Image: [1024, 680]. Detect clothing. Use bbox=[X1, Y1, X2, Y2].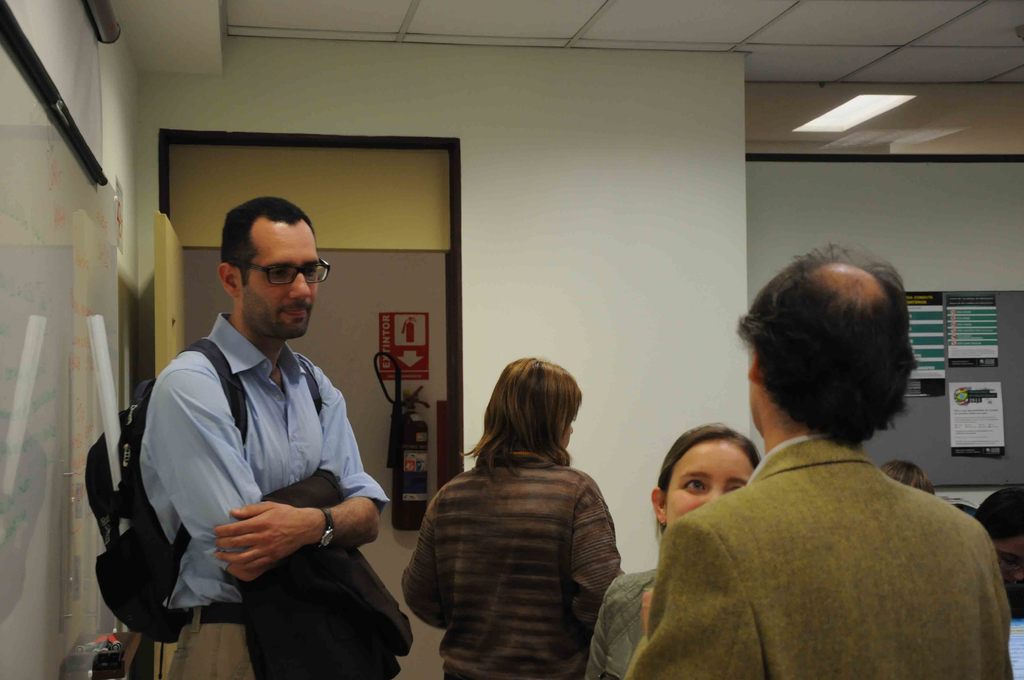
bbox=[619, 430, 1016, 679].
